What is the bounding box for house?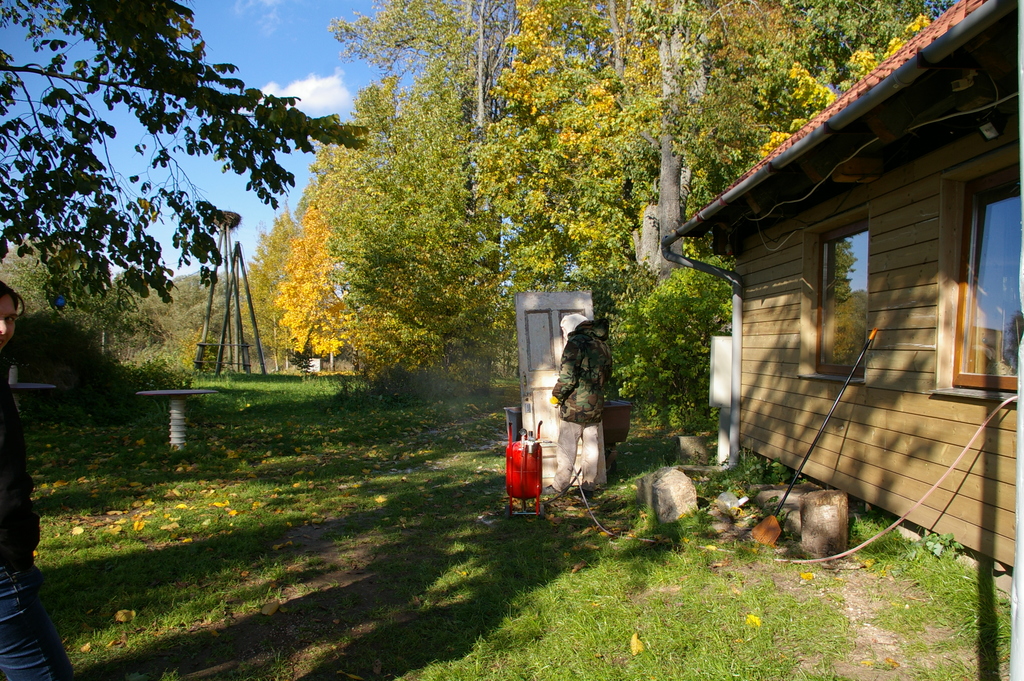
left=665, top=1, right=1023, bottom=578.
